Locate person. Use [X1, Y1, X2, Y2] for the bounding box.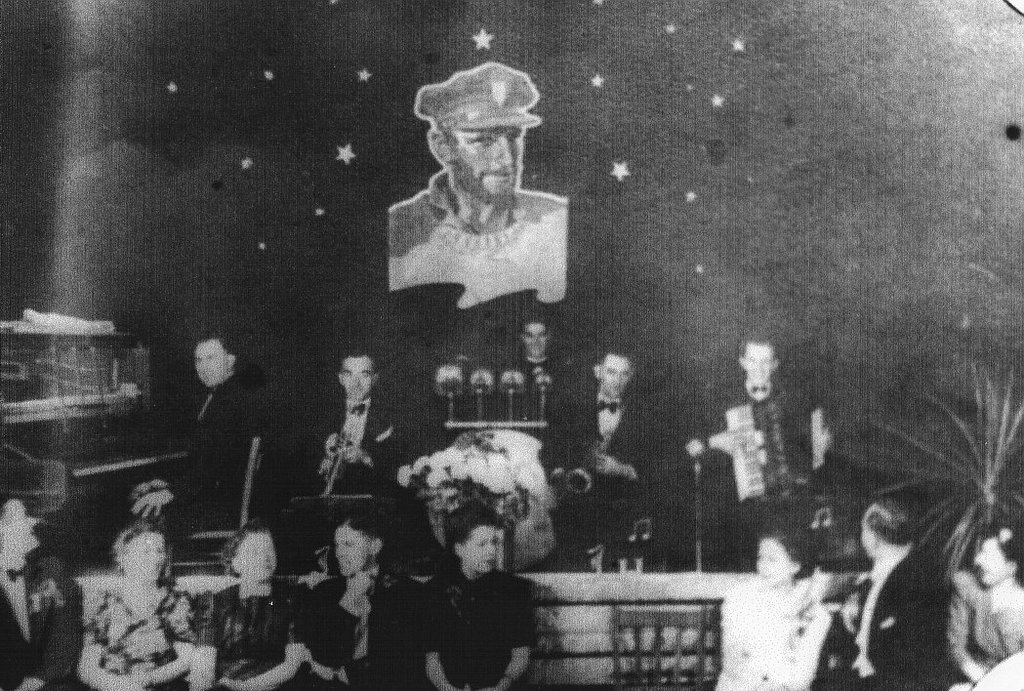
[309, 512, 430, 690].
